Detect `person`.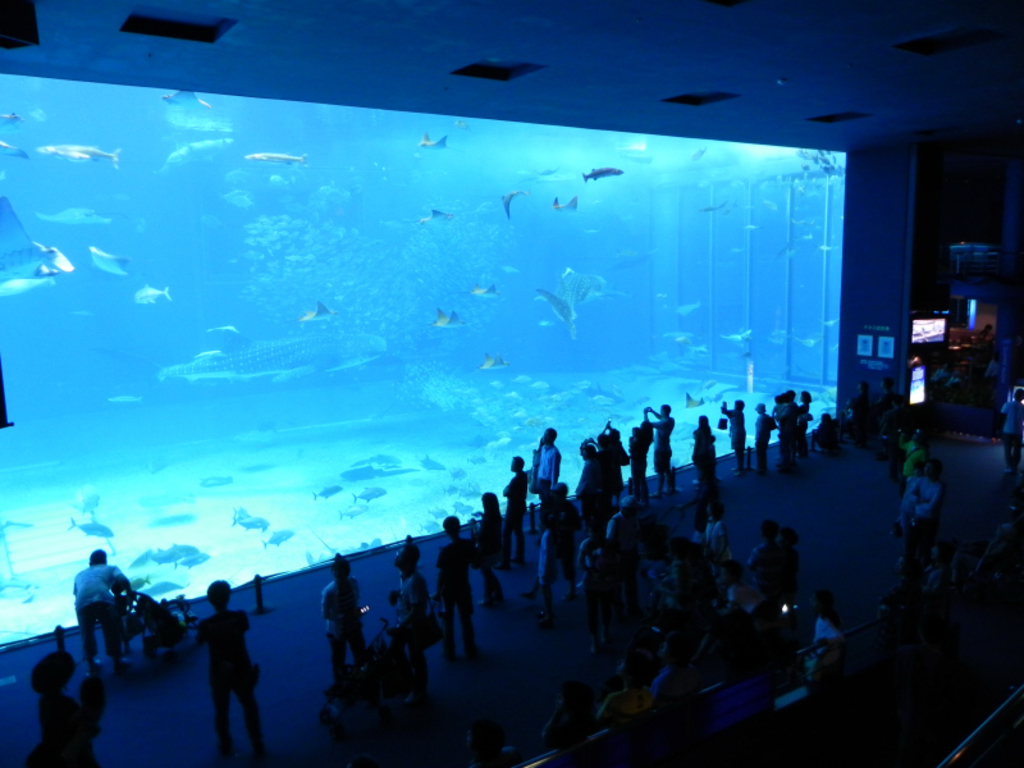
Detected at bbox(504, 451, 534, 571).
